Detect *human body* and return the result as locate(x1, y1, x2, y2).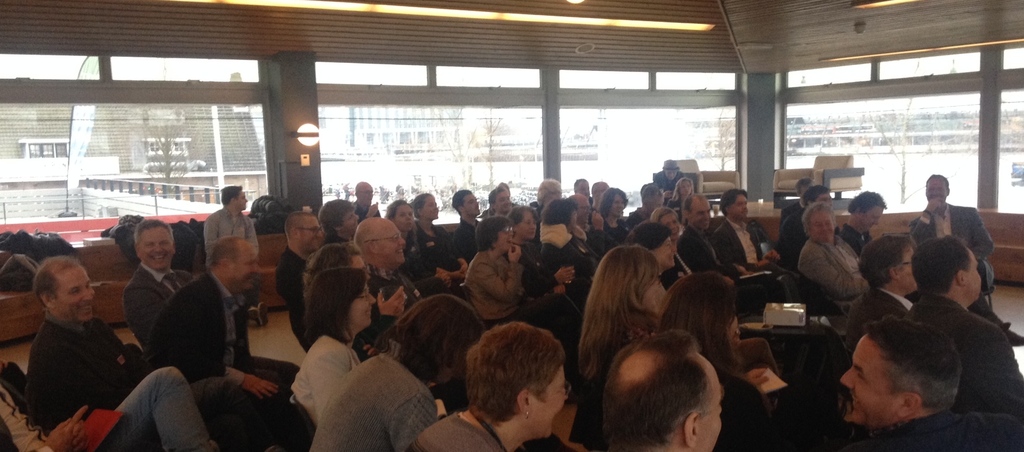
locate(799, 241, 870, 316).
